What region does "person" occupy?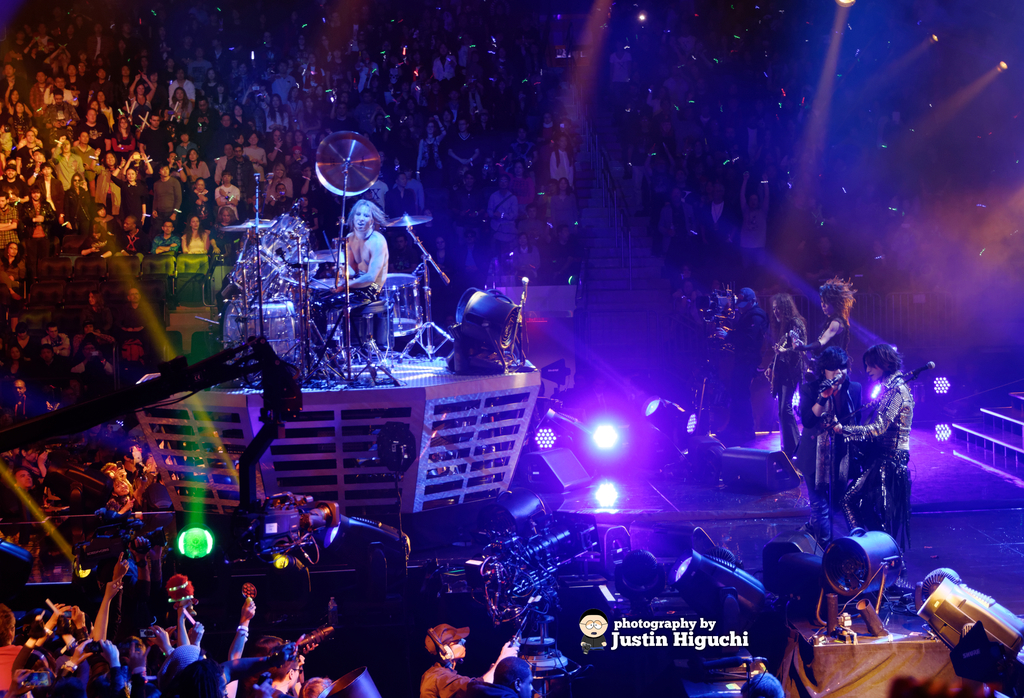
(x1=150, y1=220, x2=179, y2=261).
